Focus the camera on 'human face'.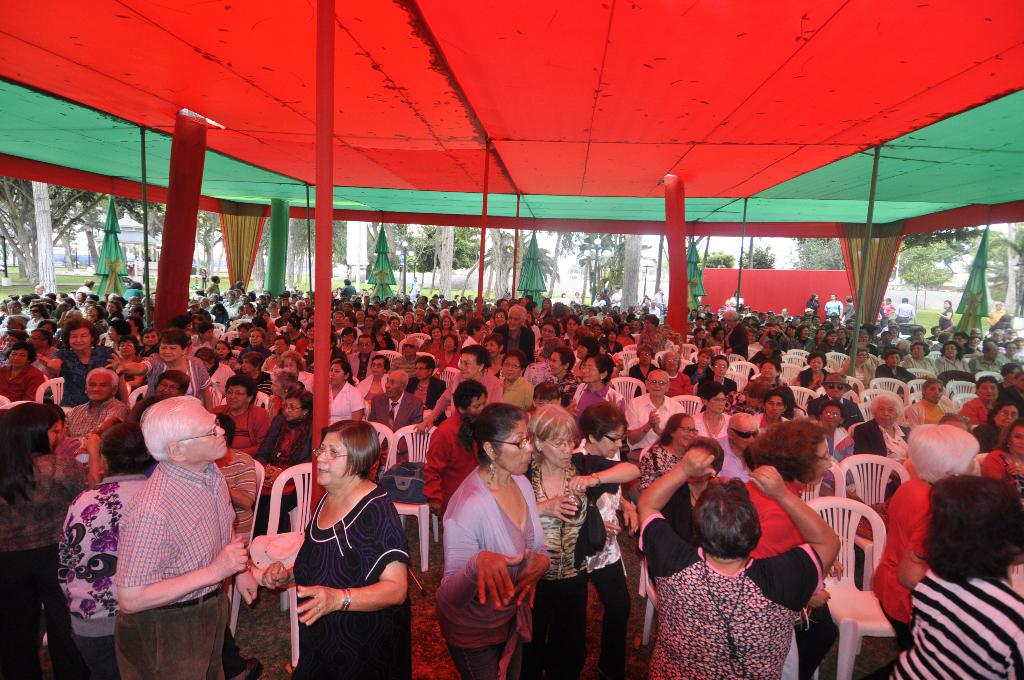
Focus region: {"left": 241, "top": 359, "right": 255, "bottom": 372}.
